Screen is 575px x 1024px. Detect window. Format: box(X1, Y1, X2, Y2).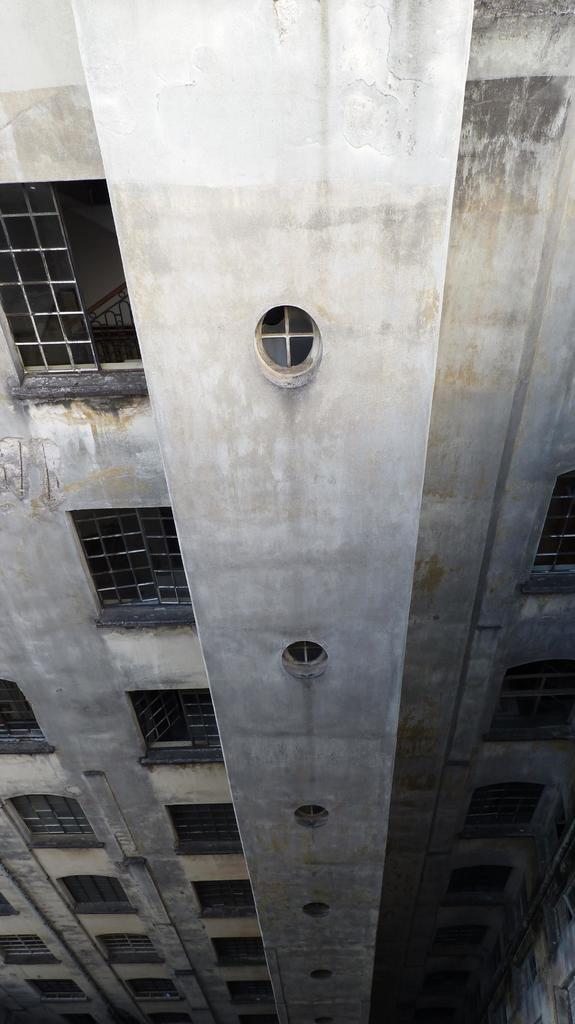
box(475, 783, 544, 849).
